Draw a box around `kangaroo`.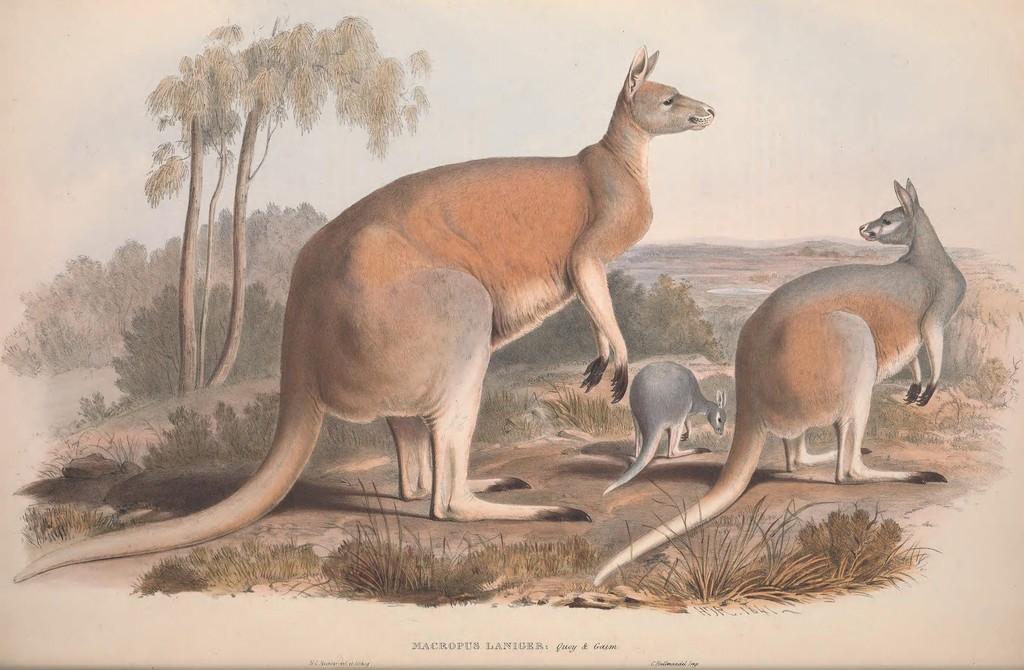
15, 42, 713, 582.
